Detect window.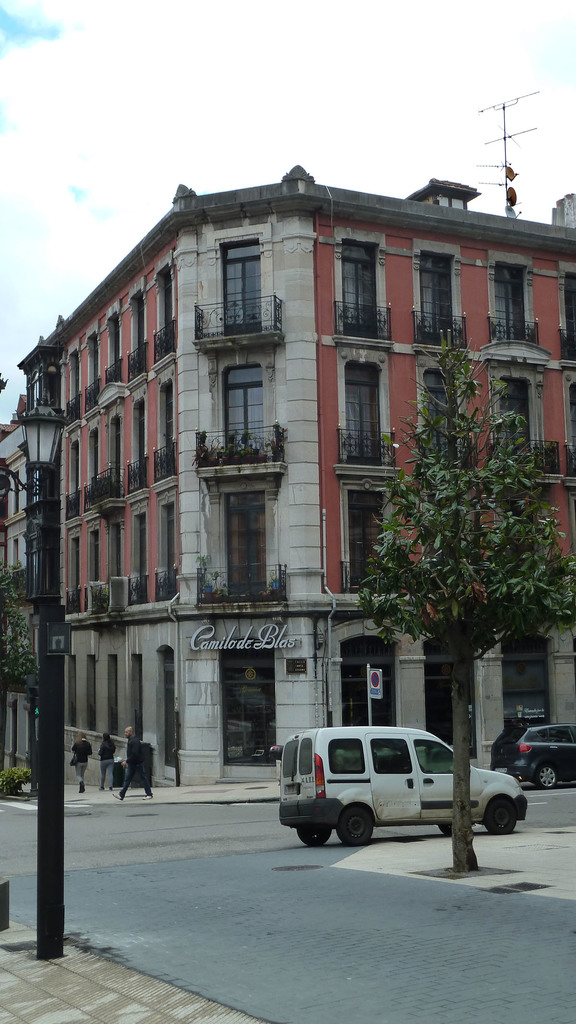
Detected at <box>216,233,263,337</box>.
